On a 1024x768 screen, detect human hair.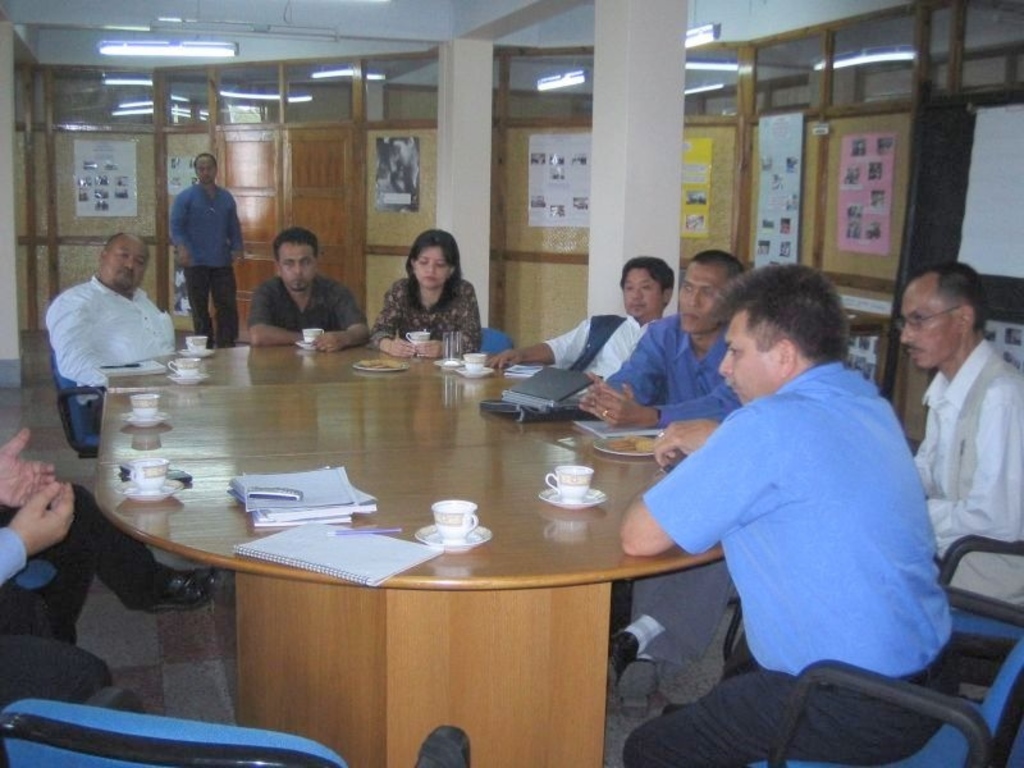
{"x1": 618, "y1": 257, "x2": 678, "y2": 291}.
